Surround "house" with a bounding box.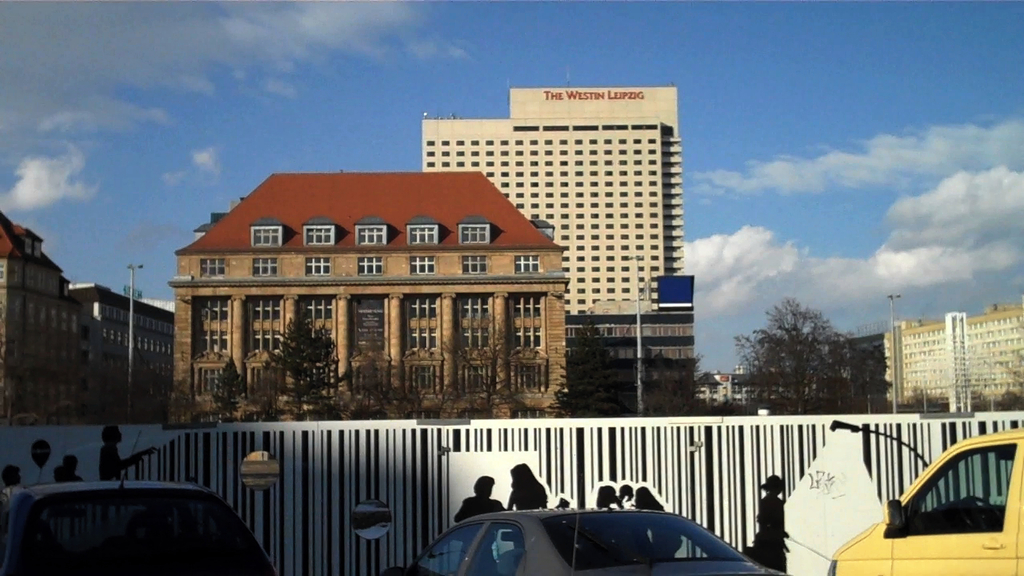
(left=88, top=294, right=172, bottom=420).
